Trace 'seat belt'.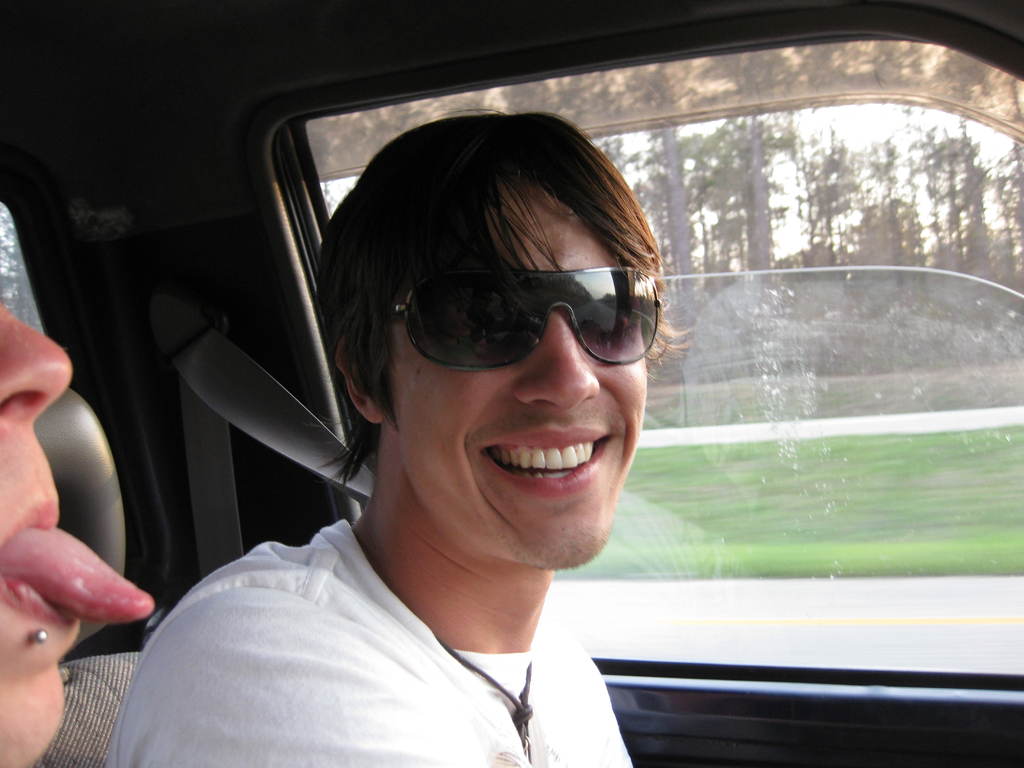
Traced to {"left": 170, "top": 328, "right": 377, "bottom": 497}.
